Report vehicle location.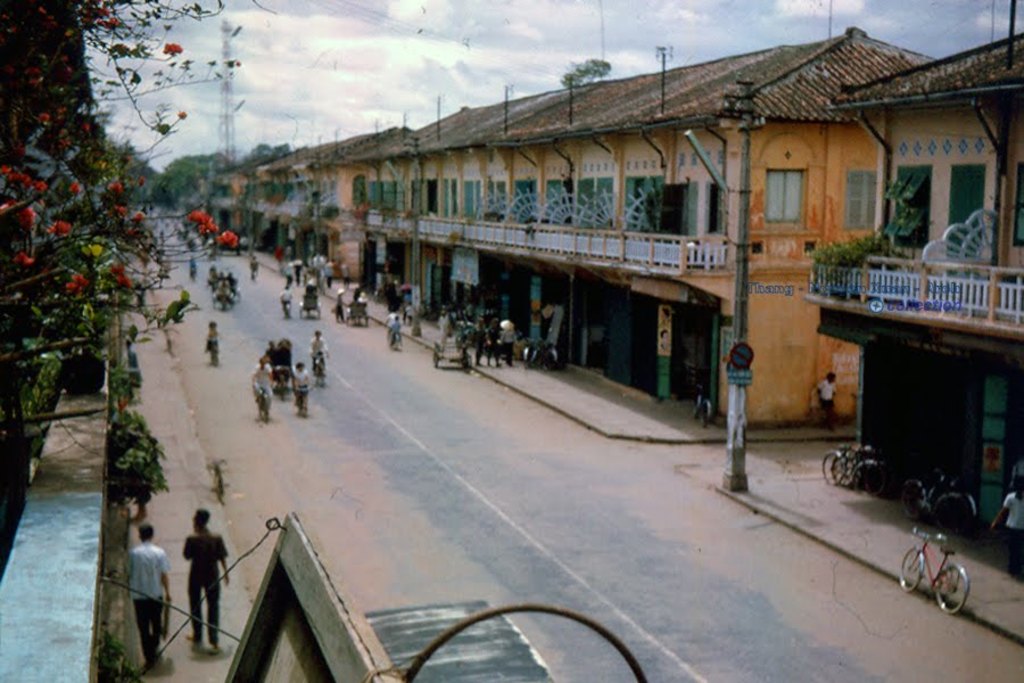
Report: rect(526, 337, 544, 367).
